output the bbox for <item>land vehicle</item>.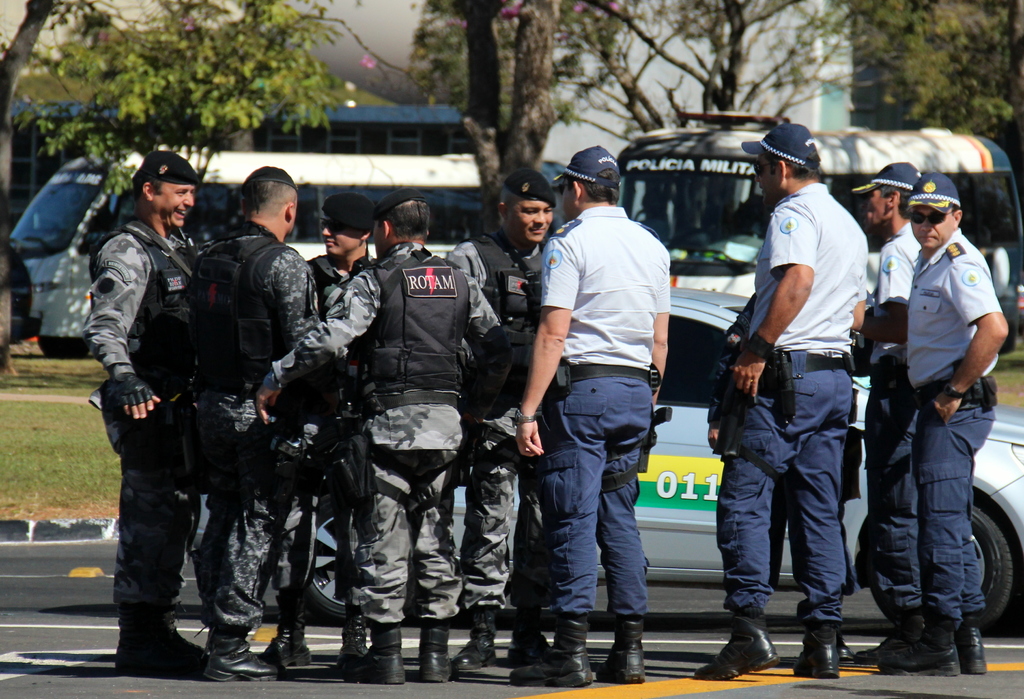
Rect(620, 132, 1023, 357).
